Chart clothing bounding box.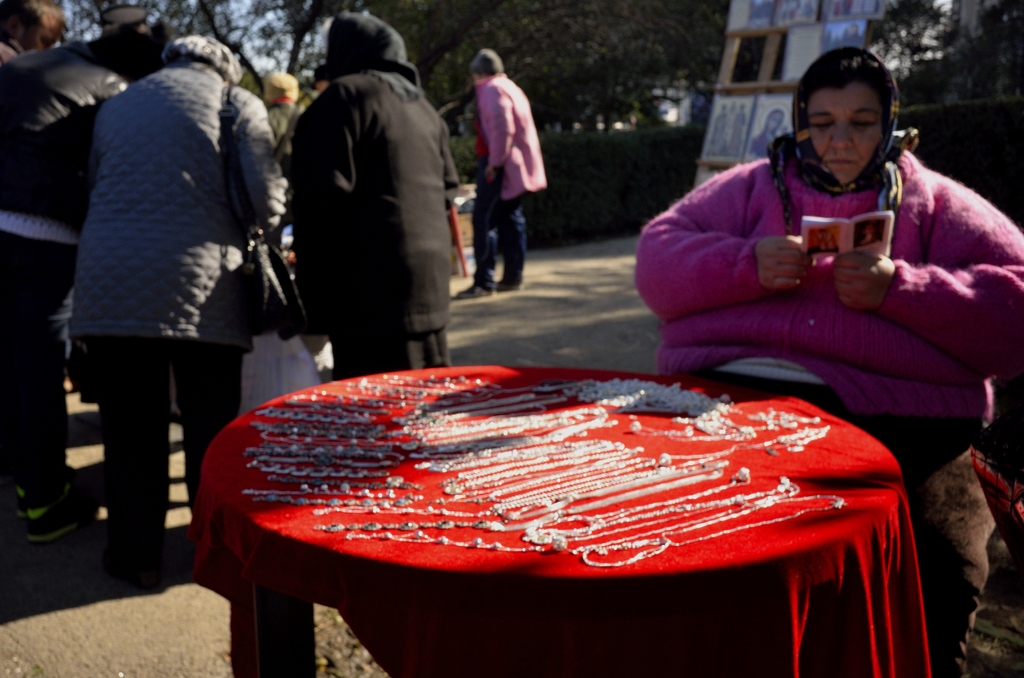
Charted: 0, 34, 126, 501.
